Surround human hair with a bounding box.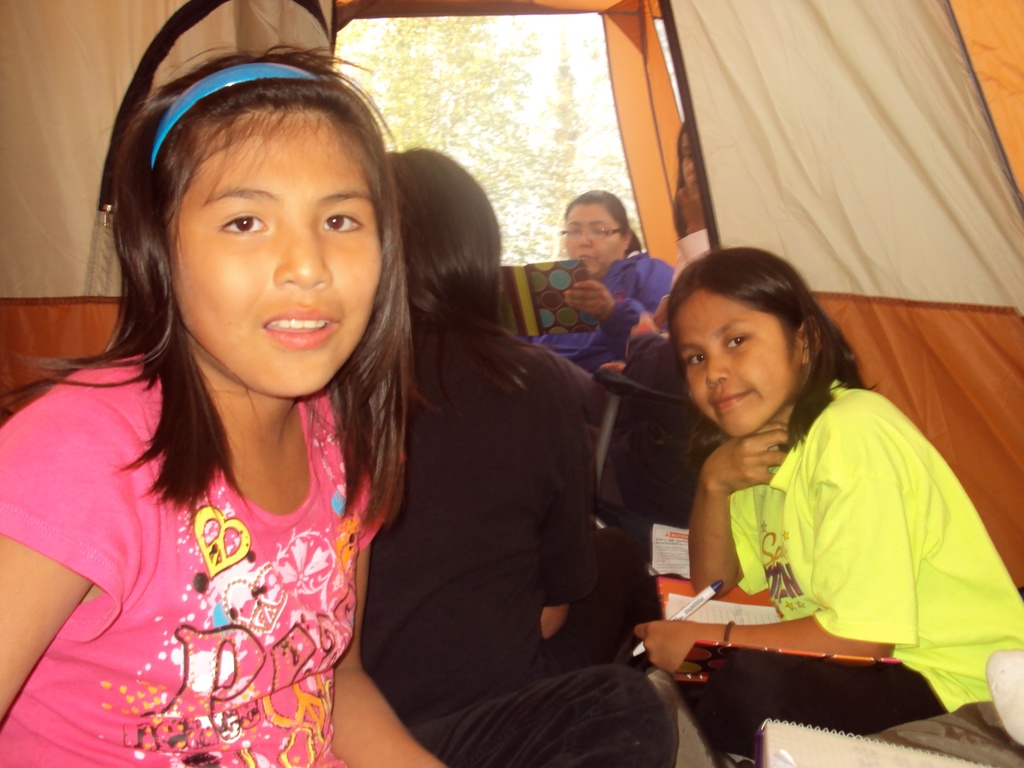
bbox(0, 47, 411, 548).
